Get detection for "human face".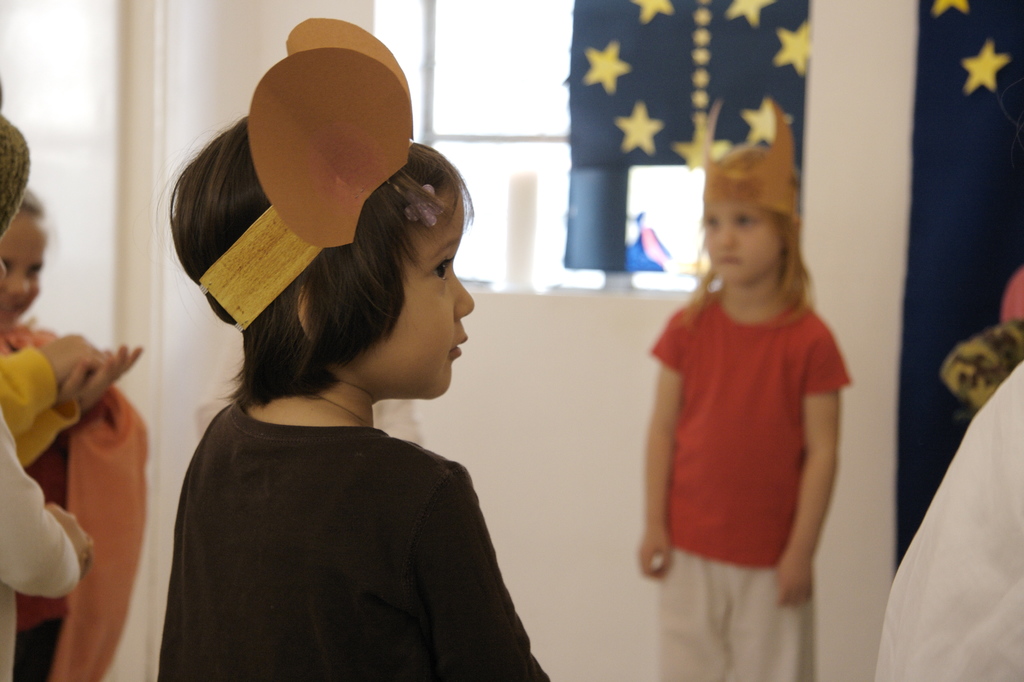
Detection: Rect(0, 212, 40, 320).
